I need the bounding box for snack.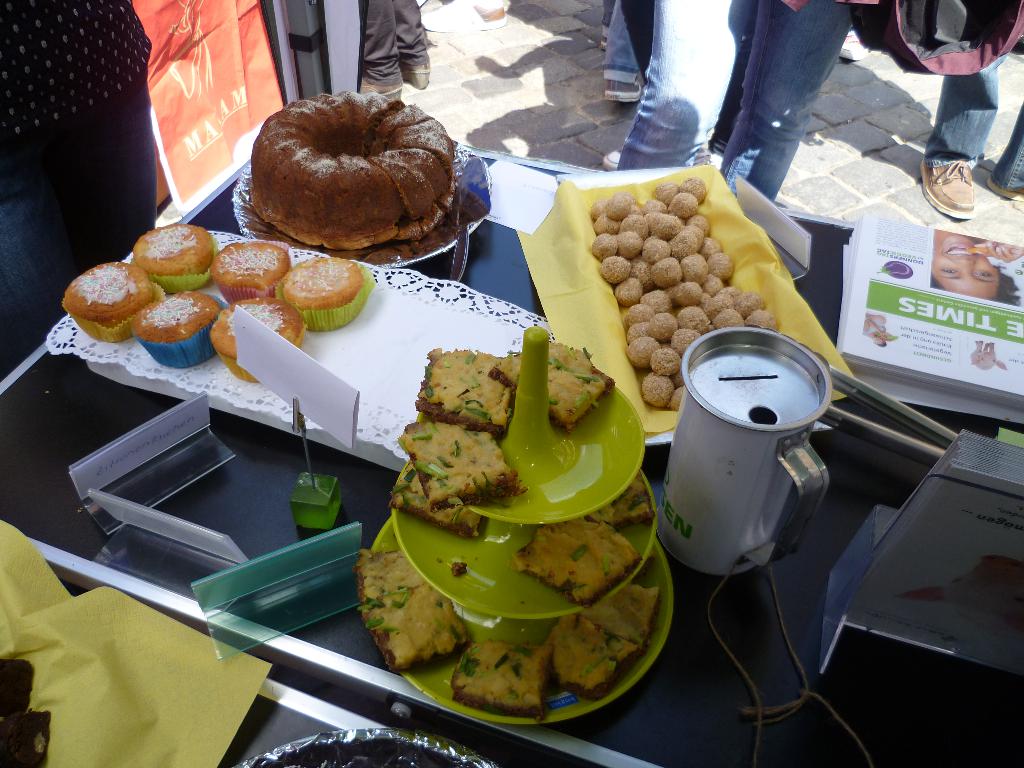
Here it is: [left=588, top=474, right=653, bottom=528].
